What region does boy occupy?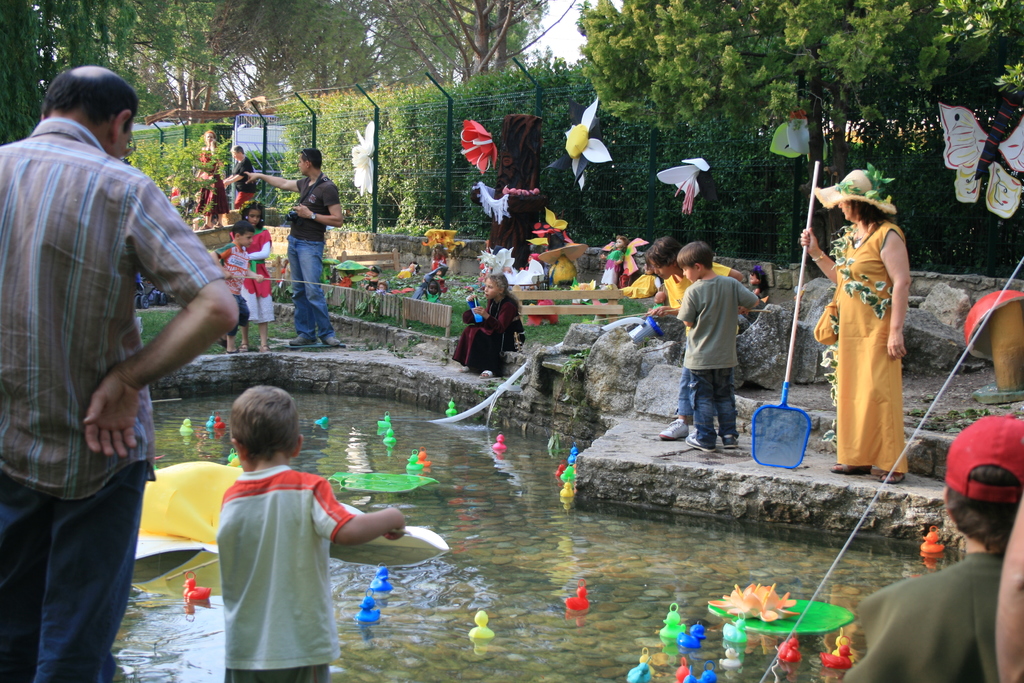
177:384:398:654.
